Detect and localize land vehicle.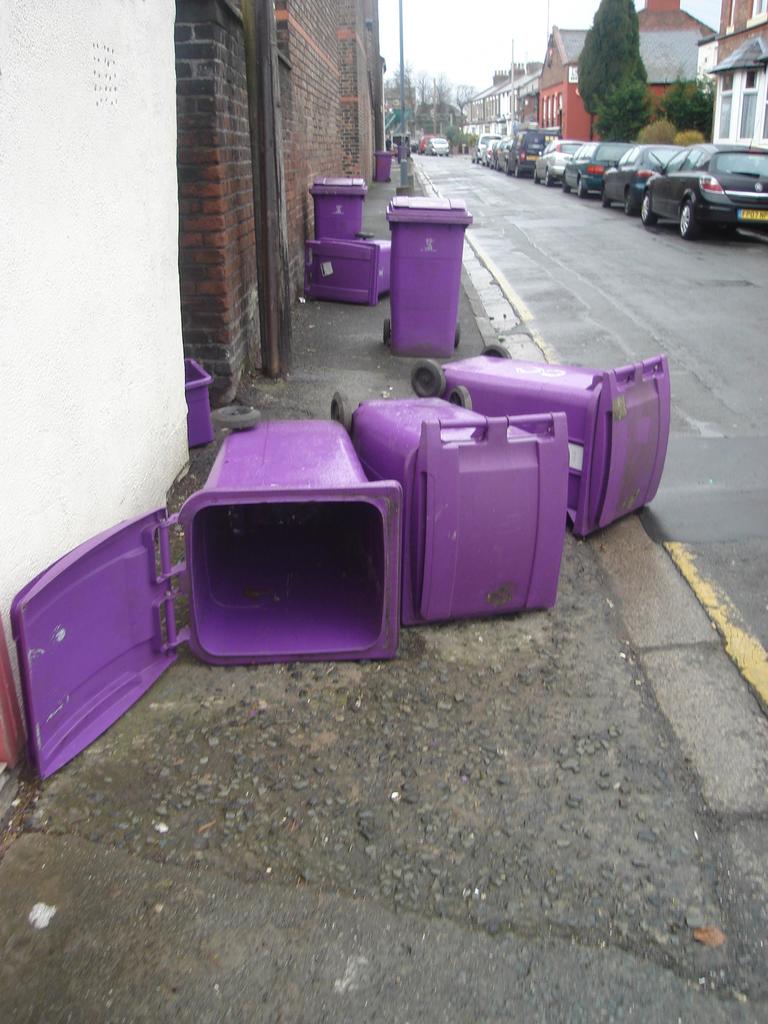
Localized at x1=468, y1=130, x2=494, y2=162.
